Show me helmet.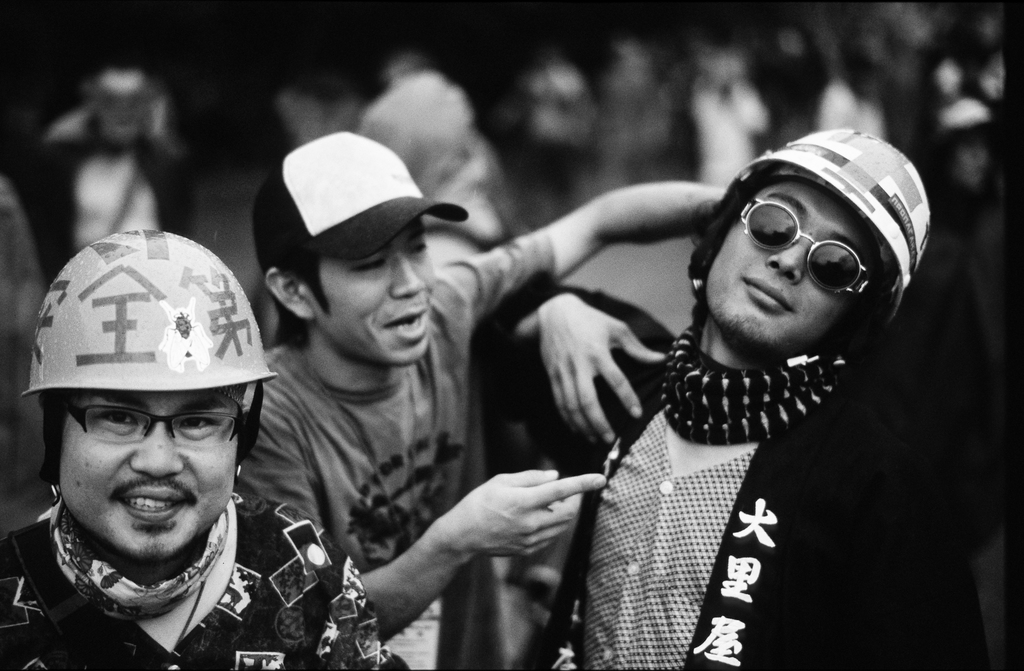
helmet is here: <box>718,127,932,320</box>.
